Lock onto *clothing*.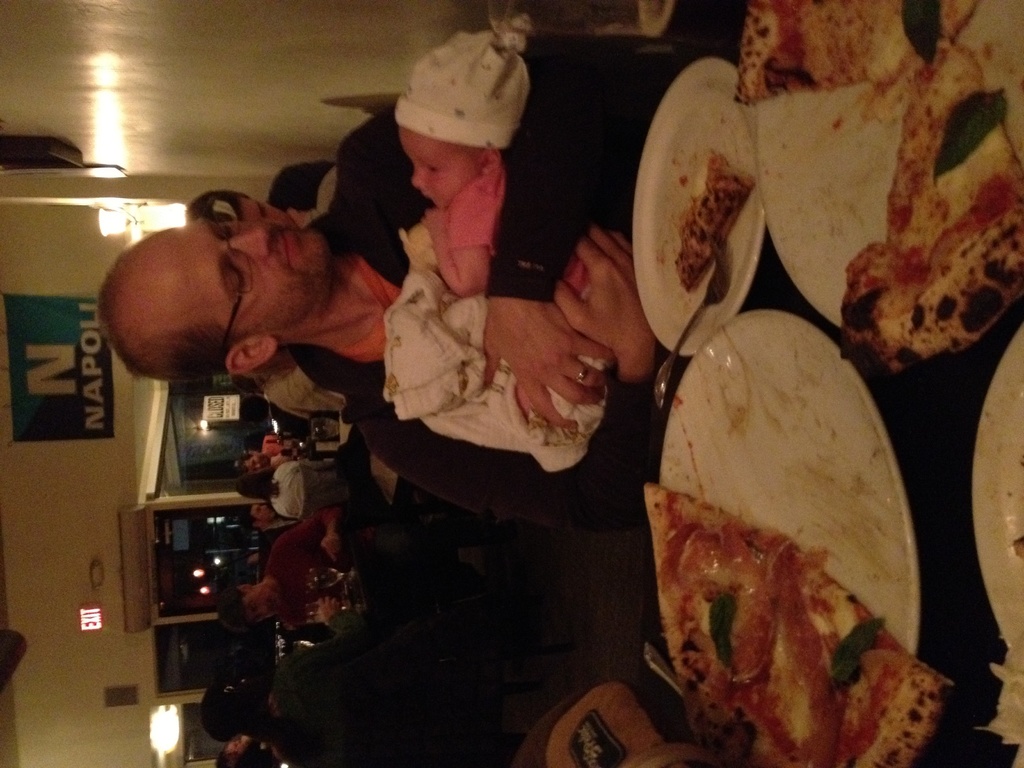
Locked: (268, 463, 353, 523).
